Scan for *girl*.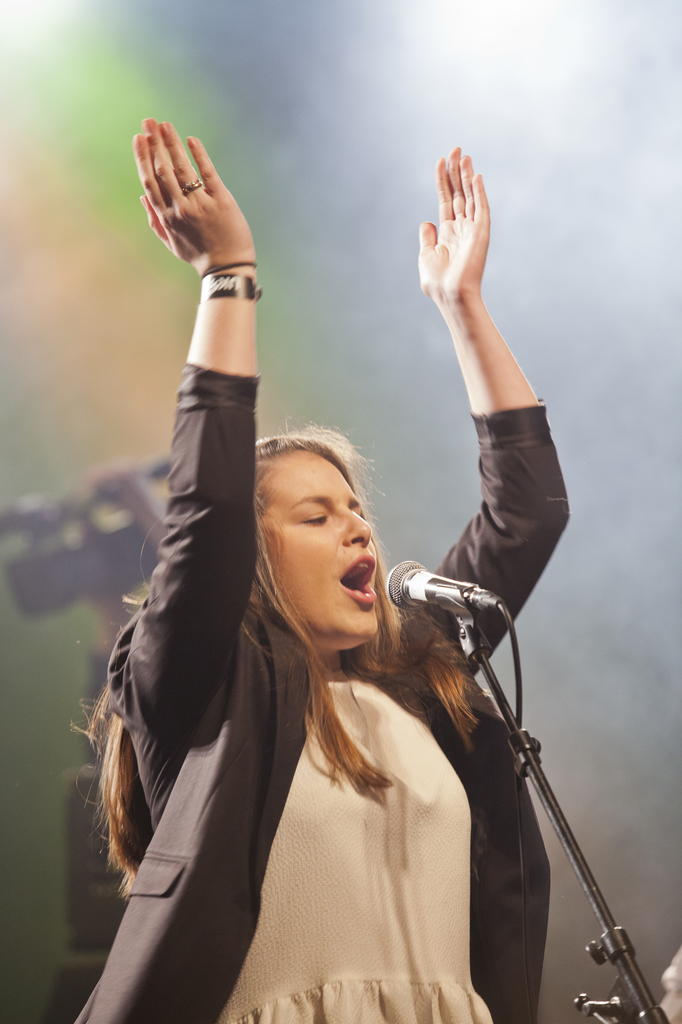
Scan result: select_region(74, 116, 573, 1023).
